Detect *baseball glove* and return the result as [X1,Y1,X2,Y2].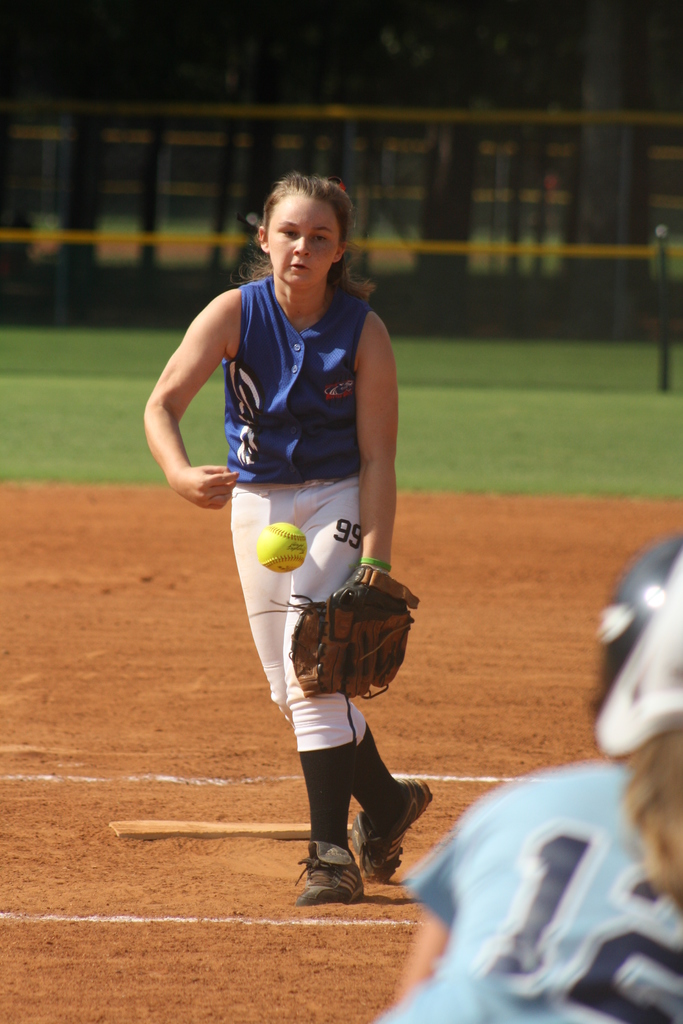
[263,563,423,697].
